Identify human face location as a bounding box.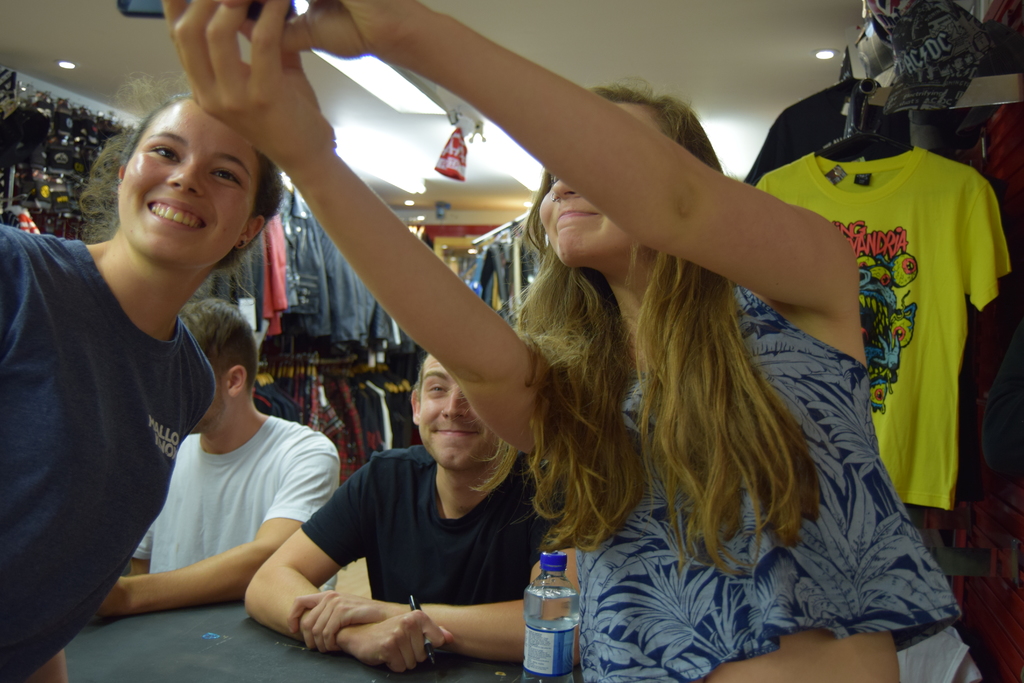
BBox(118, 101, 259, 270).
